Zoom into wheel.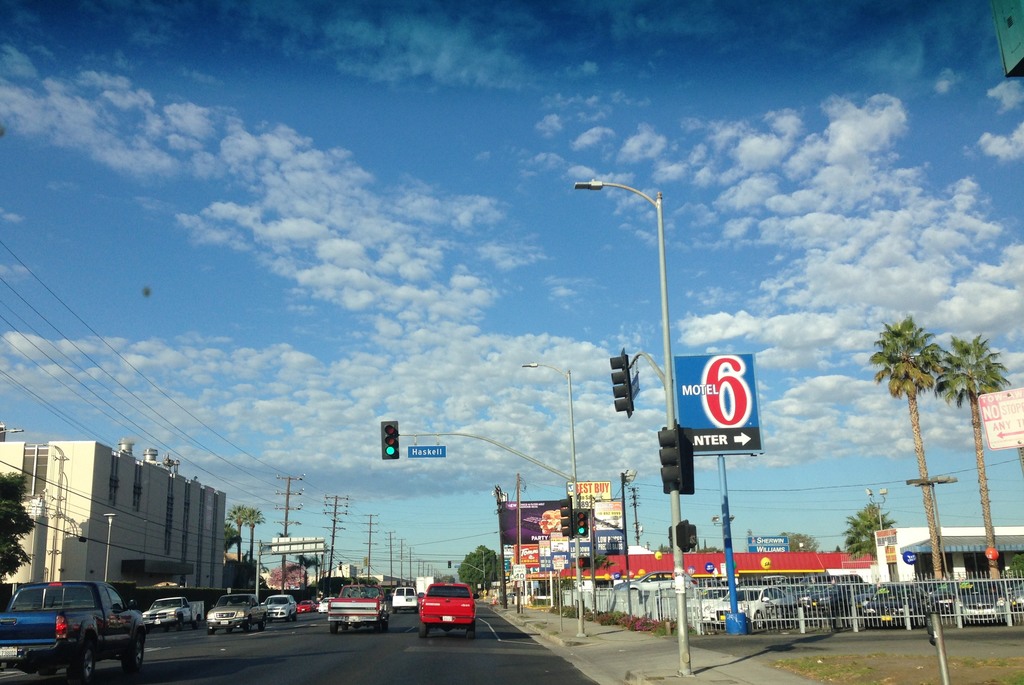
Zoom target: (left=417, top=624, right=428, bottom=636).
